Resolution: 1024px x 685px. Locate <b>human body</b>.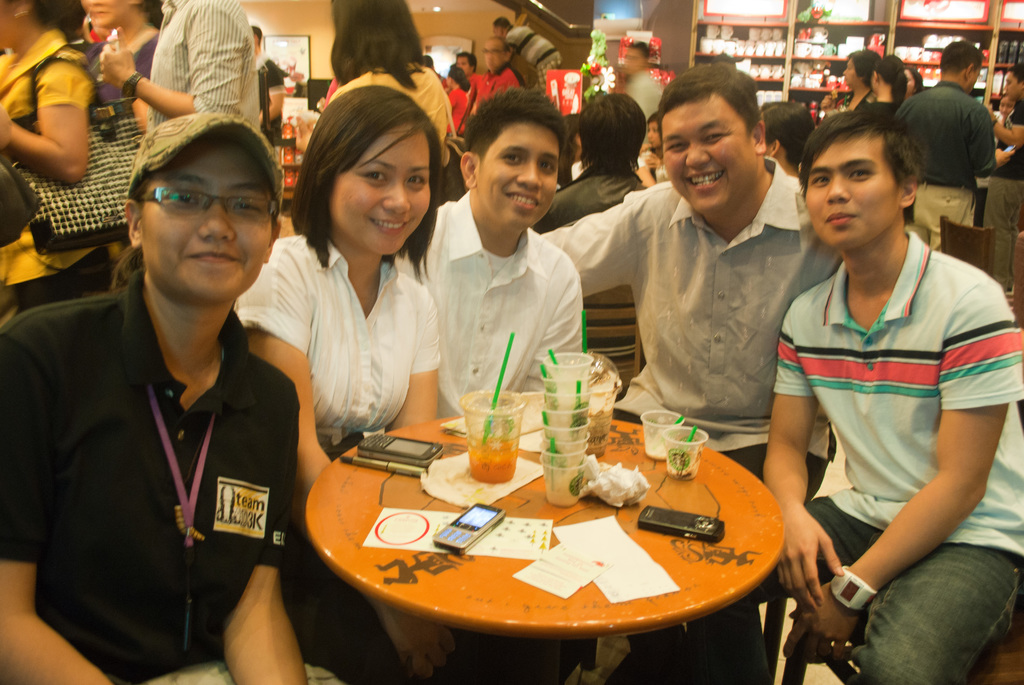
box=[226, 74, 447, 684].
